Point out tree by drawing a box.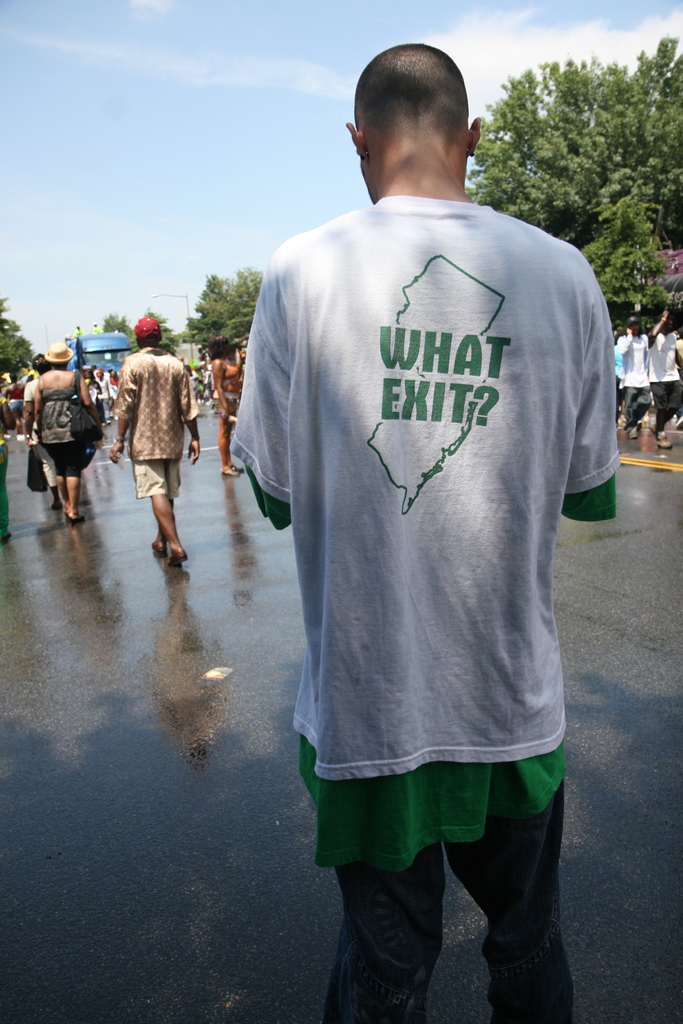
<region>0, 300, 36, 372</region>.
